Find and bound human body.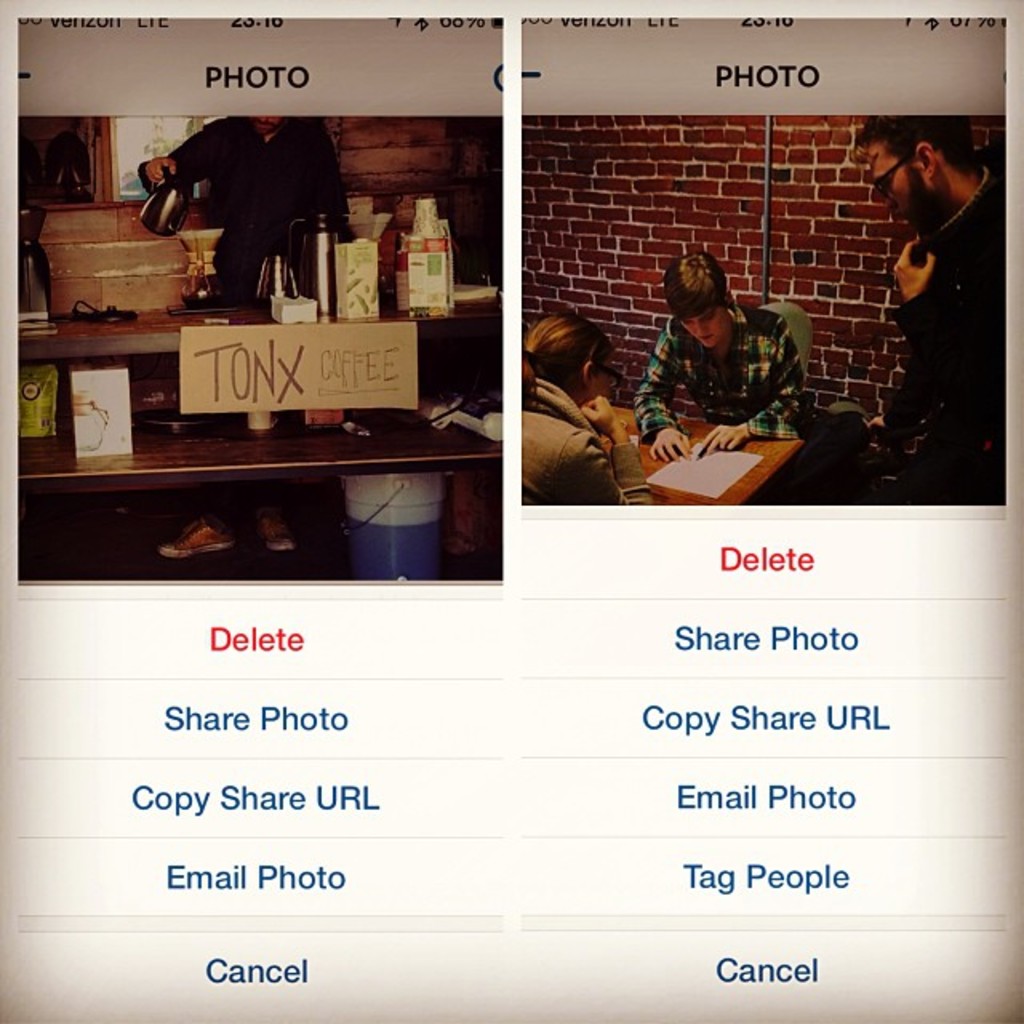
Bound: Rect(632, 261, 803, 458).
